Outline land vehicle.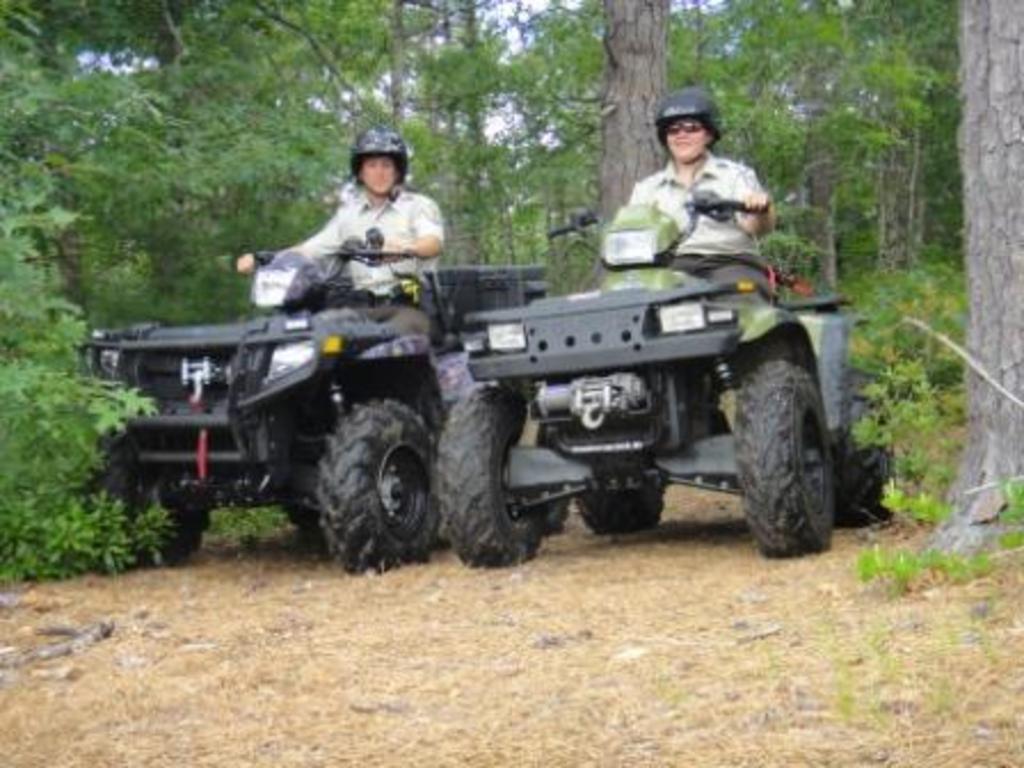
Outline: 432/203/855/576.
